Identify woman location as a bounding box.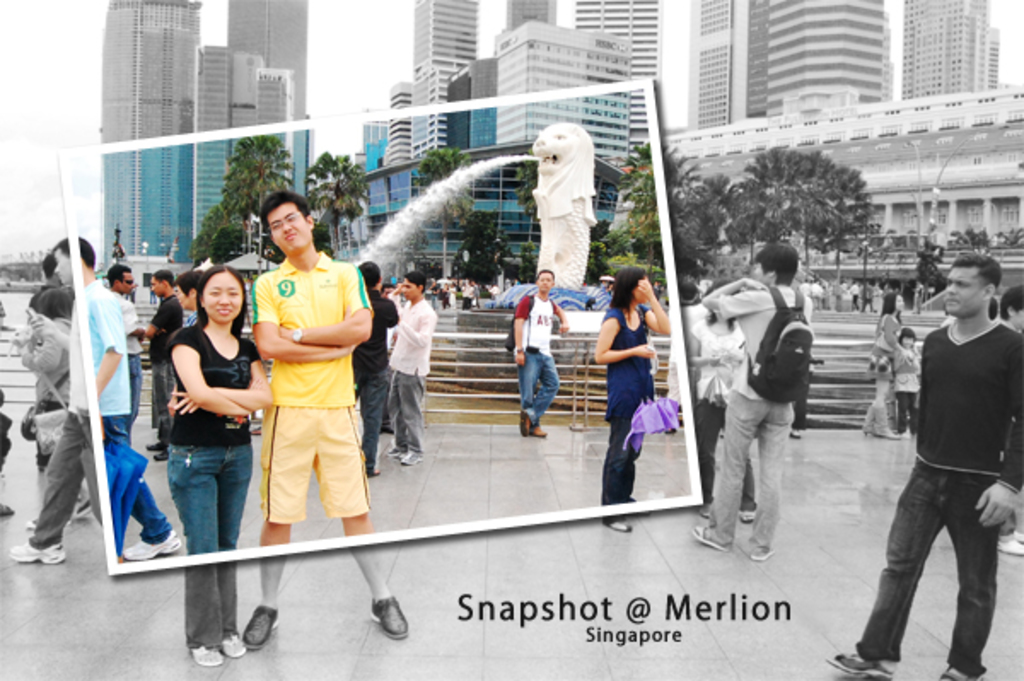
676,275,754,524.
